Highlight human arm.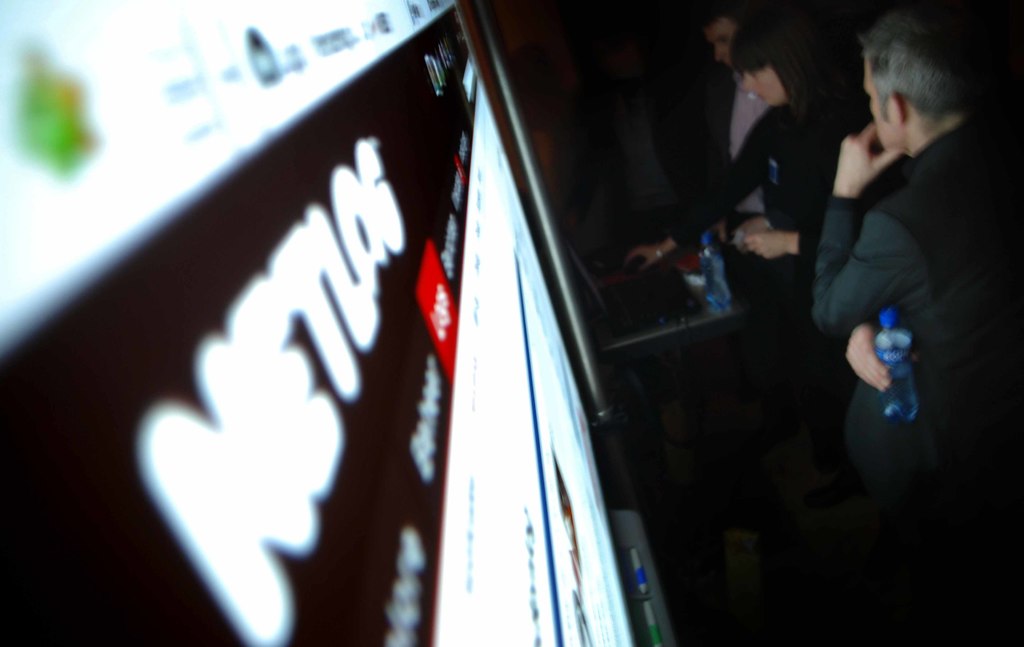
Highlighted region: select_region(845, 313, 894, 379).
